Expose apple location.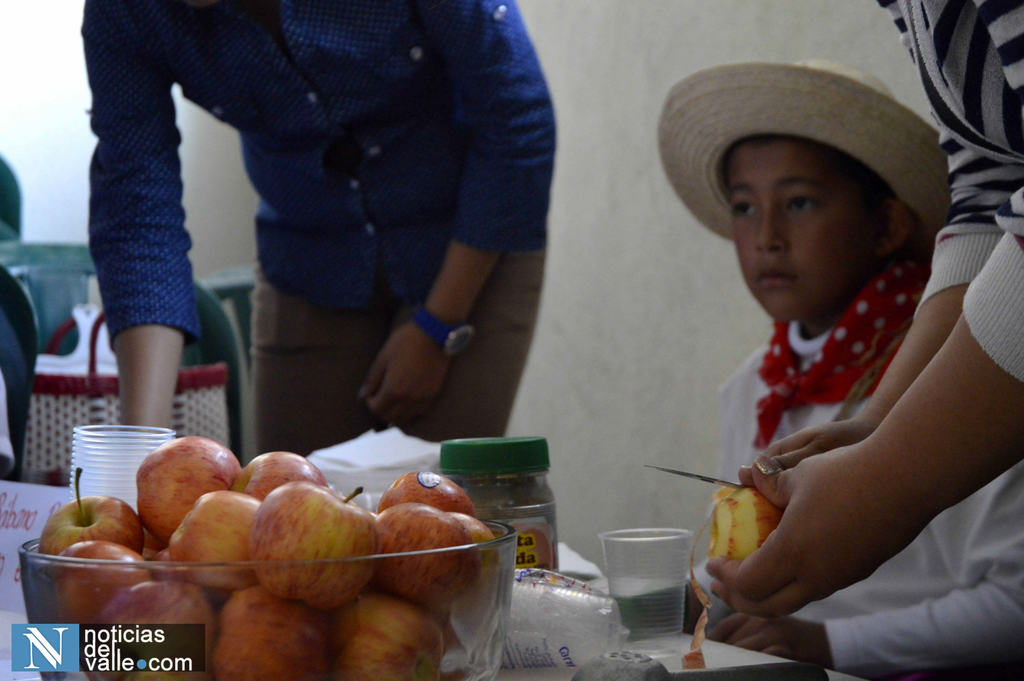
Exposed at [left=712, top=484, right=780, bottom=562].
